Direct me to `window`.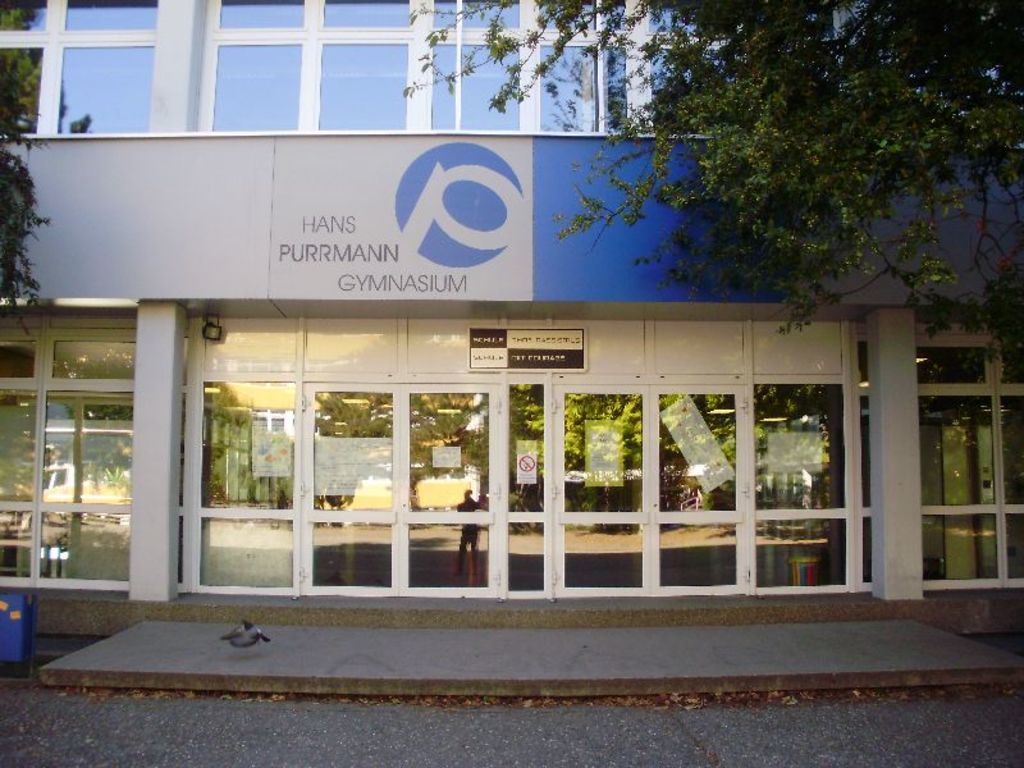
Direction: [left=508, top=379, right=544, bottom=596].
